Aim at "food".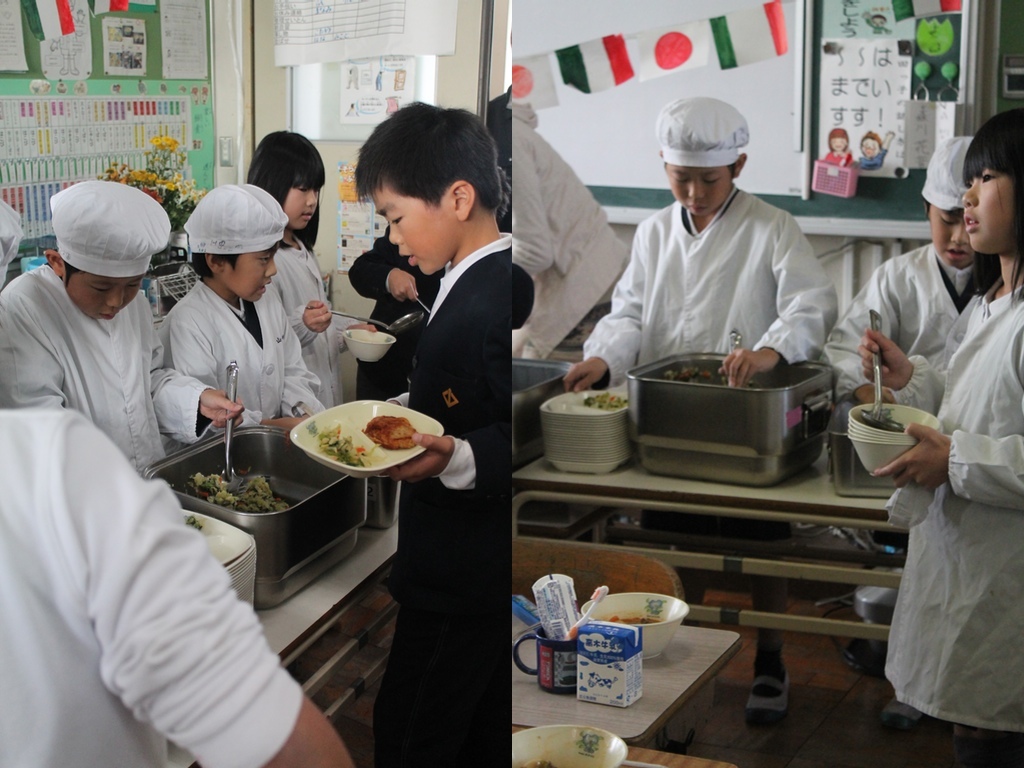
Aimed at 871/409/902/432.
